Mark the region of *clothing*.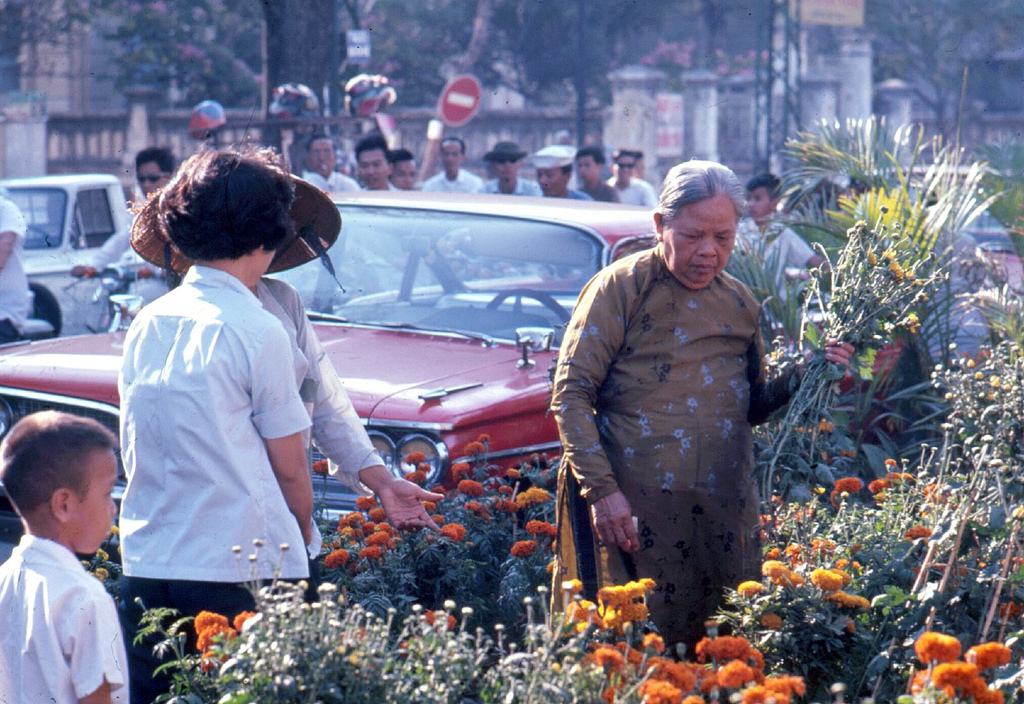
Region: x1=760, y1=220, x2=829, y2=365.
